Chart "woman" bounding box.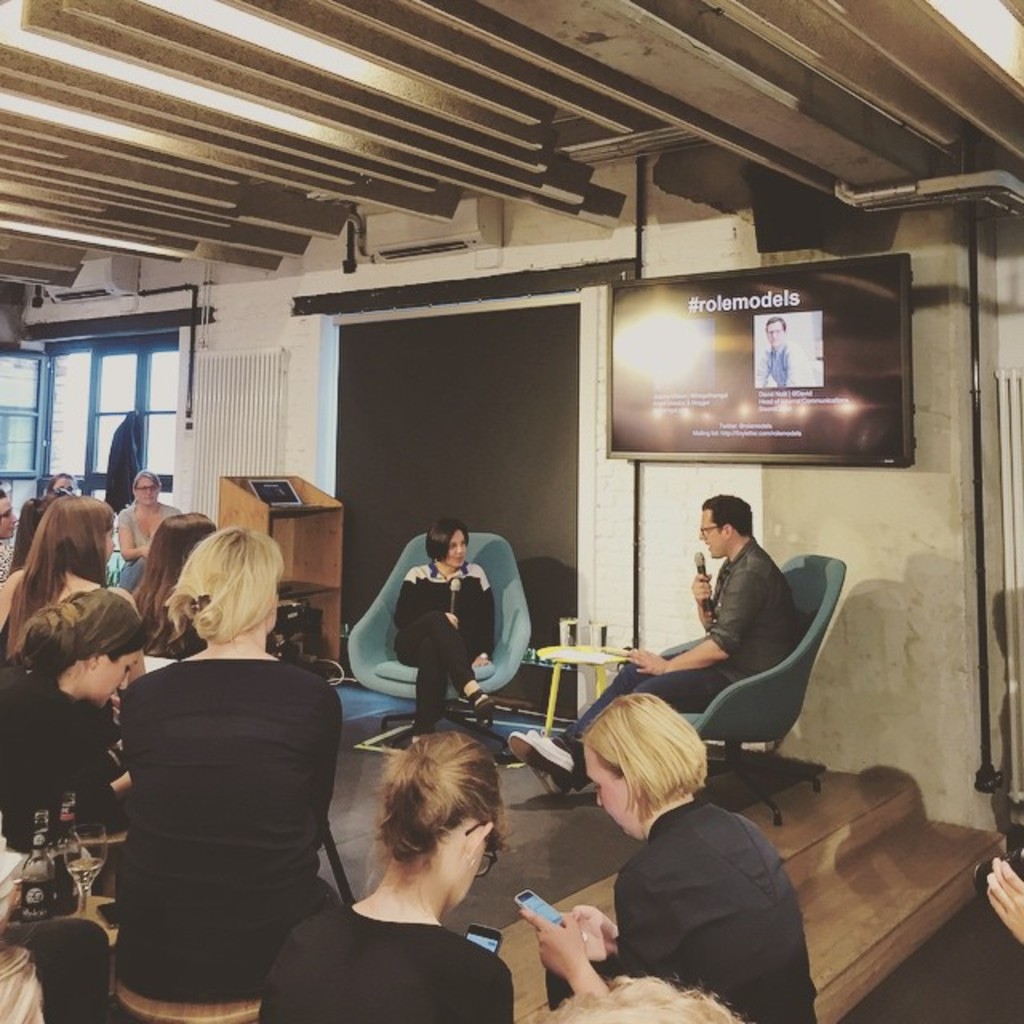
Charted: (0,586,146,829).
